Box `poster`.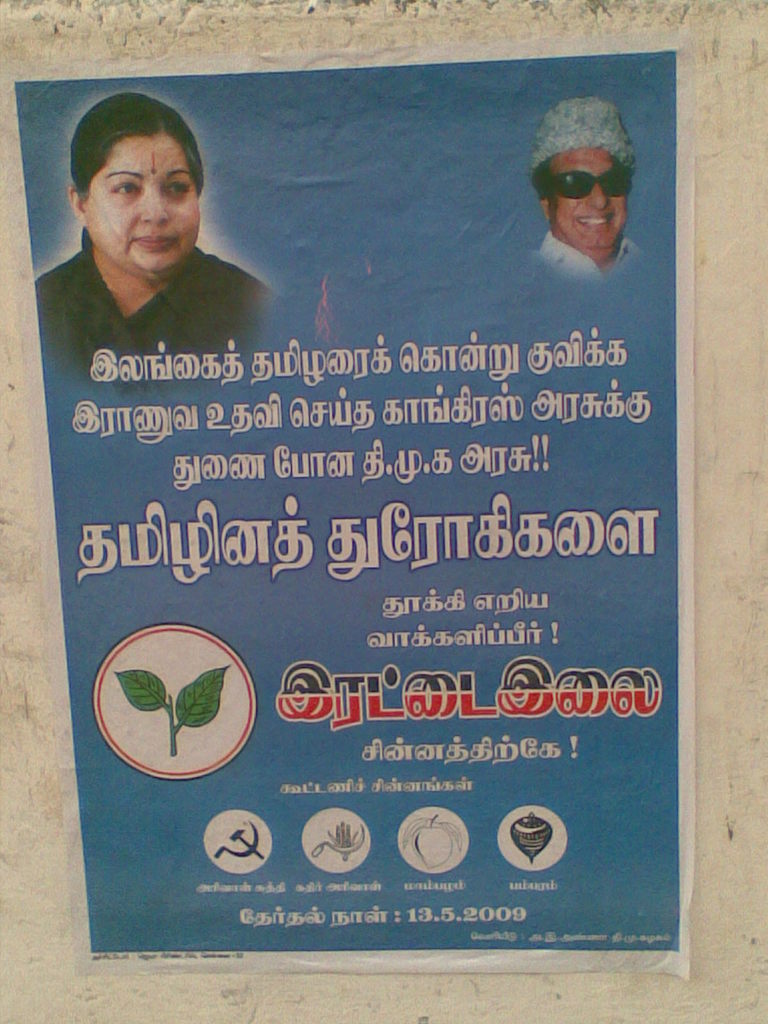
8, 26, 696, 975.
